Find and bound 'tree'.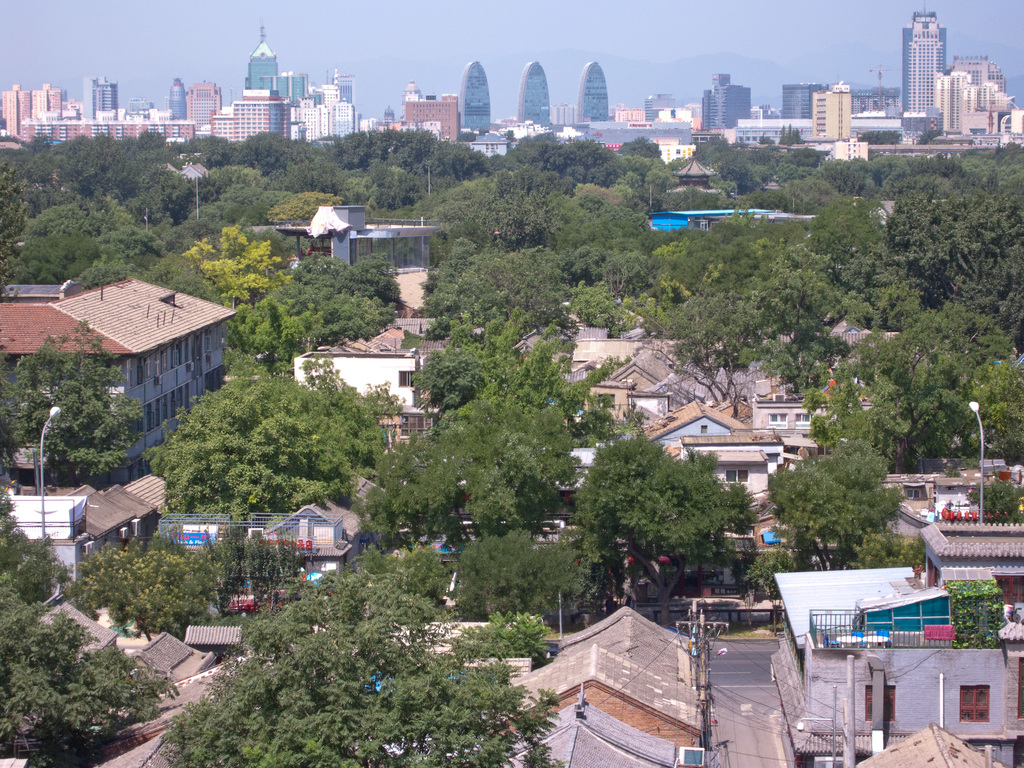
Bound: x1=890, y1=287, x2=1023, y2=380.
